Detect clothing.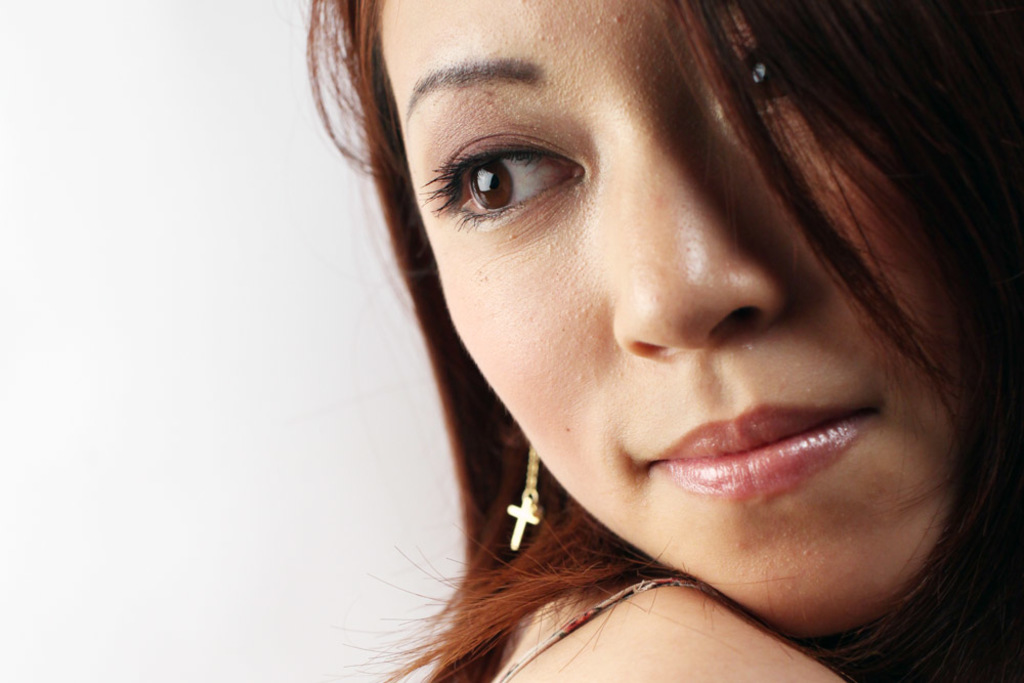
Detected at <region>483, 578, 731, 682</region>.
